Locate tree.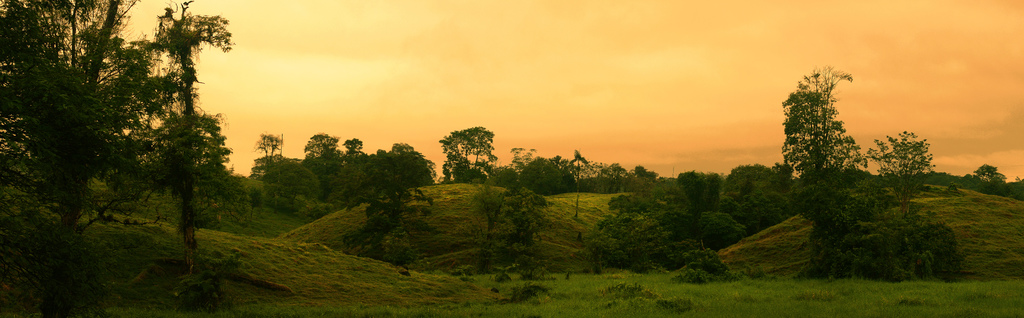
Bounding box: box(585, 143, 785, 269).
